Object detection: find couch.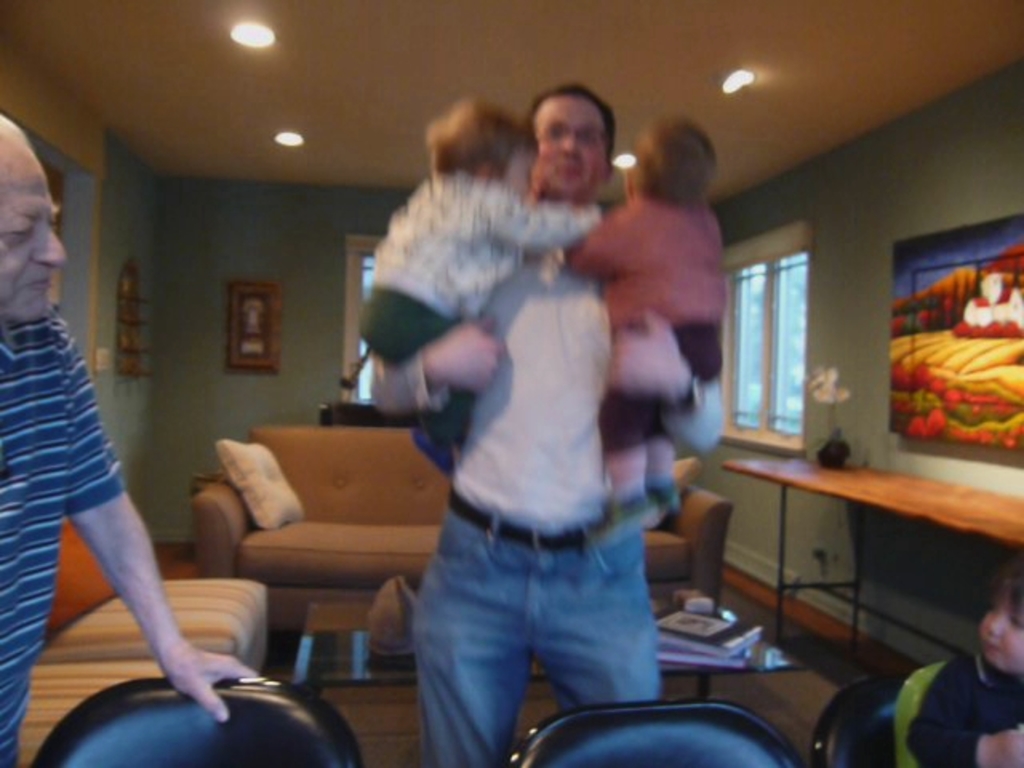
x1=186, y1=426, x2=728, y2=635.
